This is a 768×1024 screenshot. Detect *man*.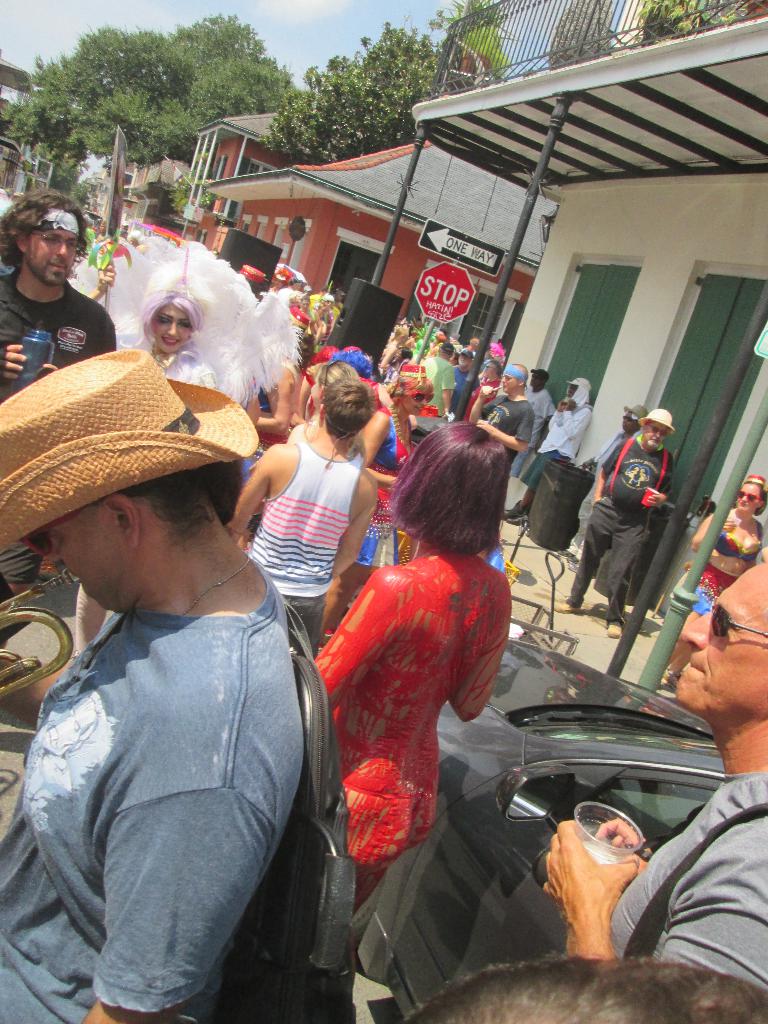
Rect(20, 312, 349, 1023).
